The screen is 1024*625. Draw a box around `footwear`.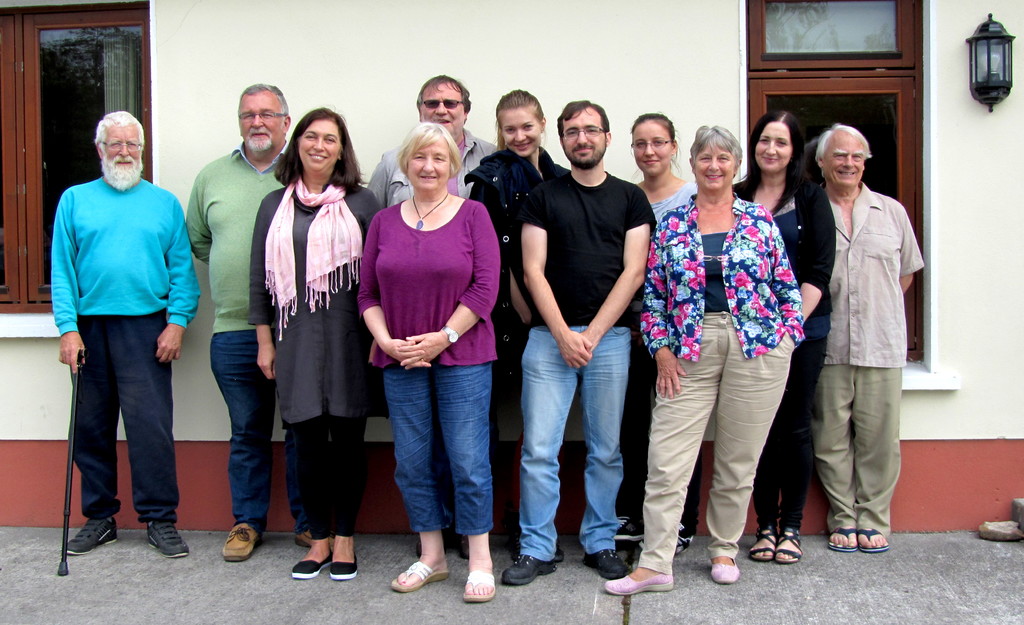
bbox=(328, 546, 358, 579).
